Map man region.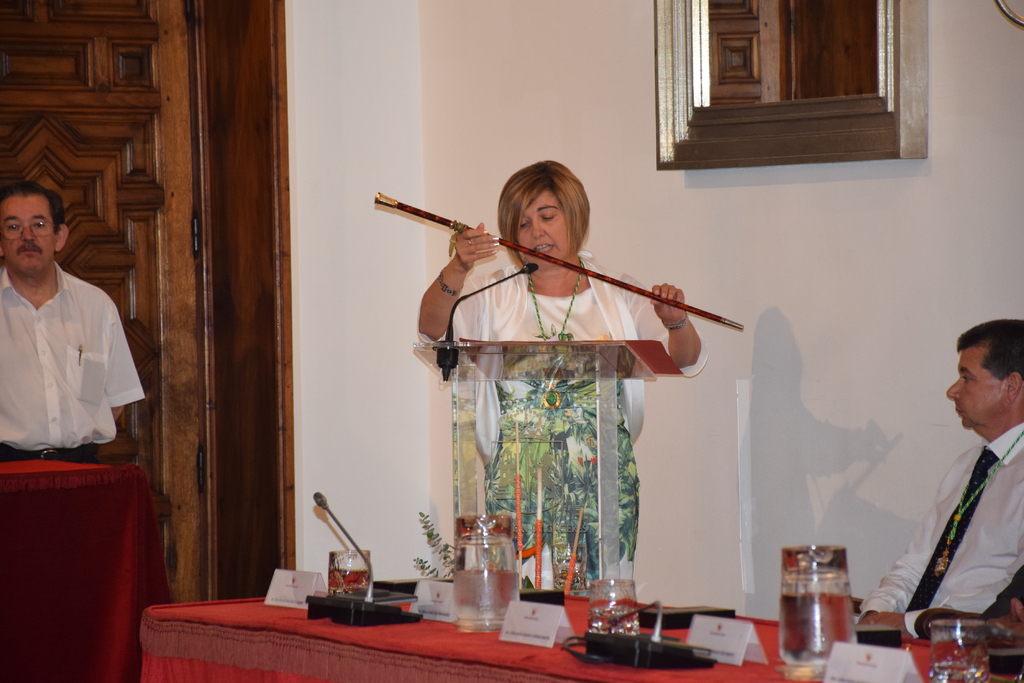
Mapped to x1=858 y1=319 x2=1023 y2=622.
